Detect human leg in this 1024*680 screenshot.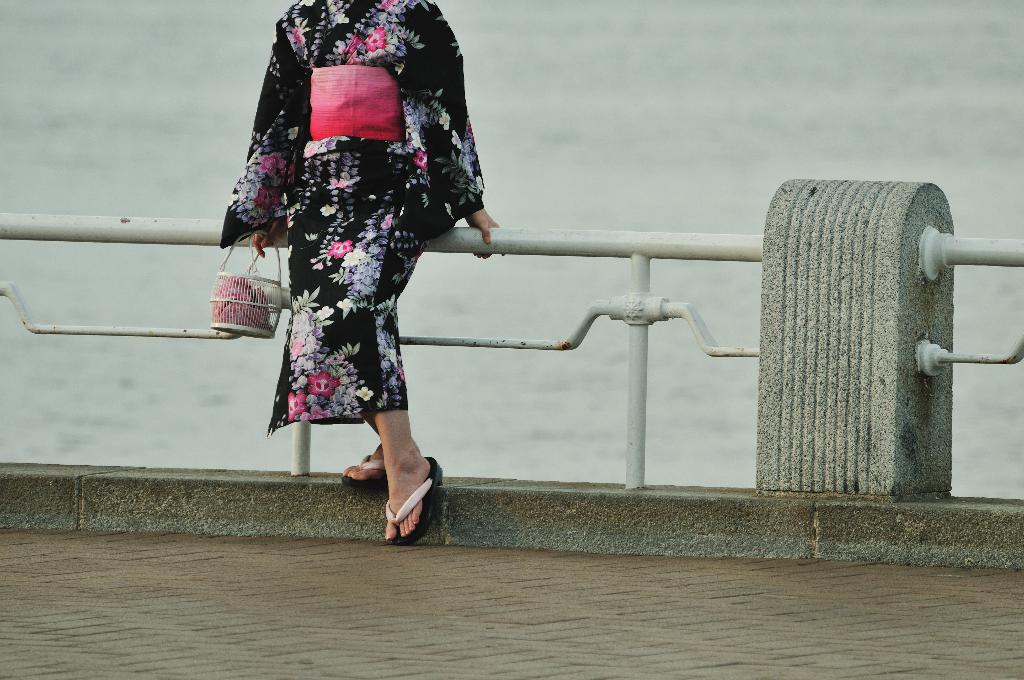
Detection: <region>294, 166, 382, 485</region>.
